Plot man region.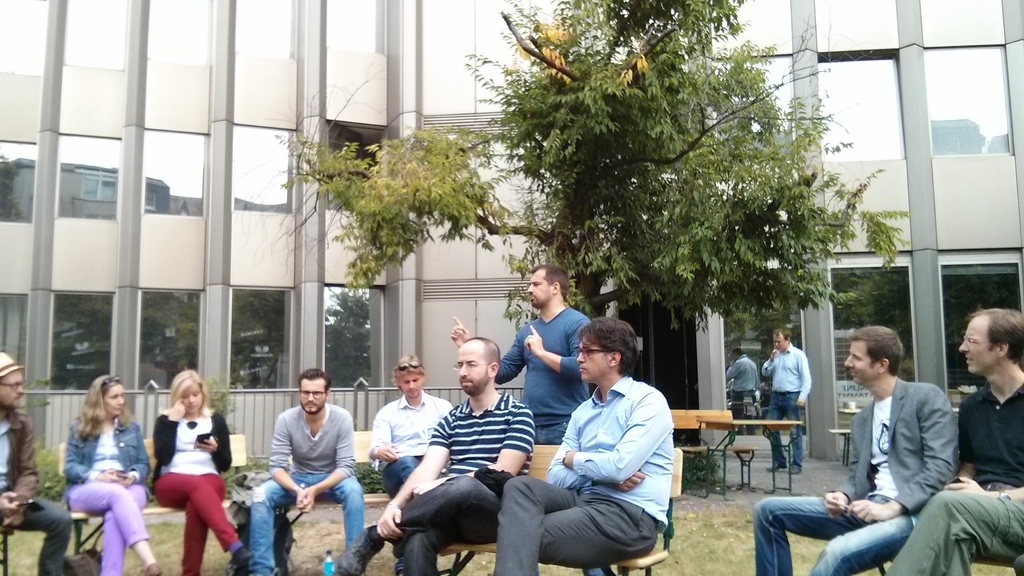
Plotted at box(0, 354, 74, 575).
